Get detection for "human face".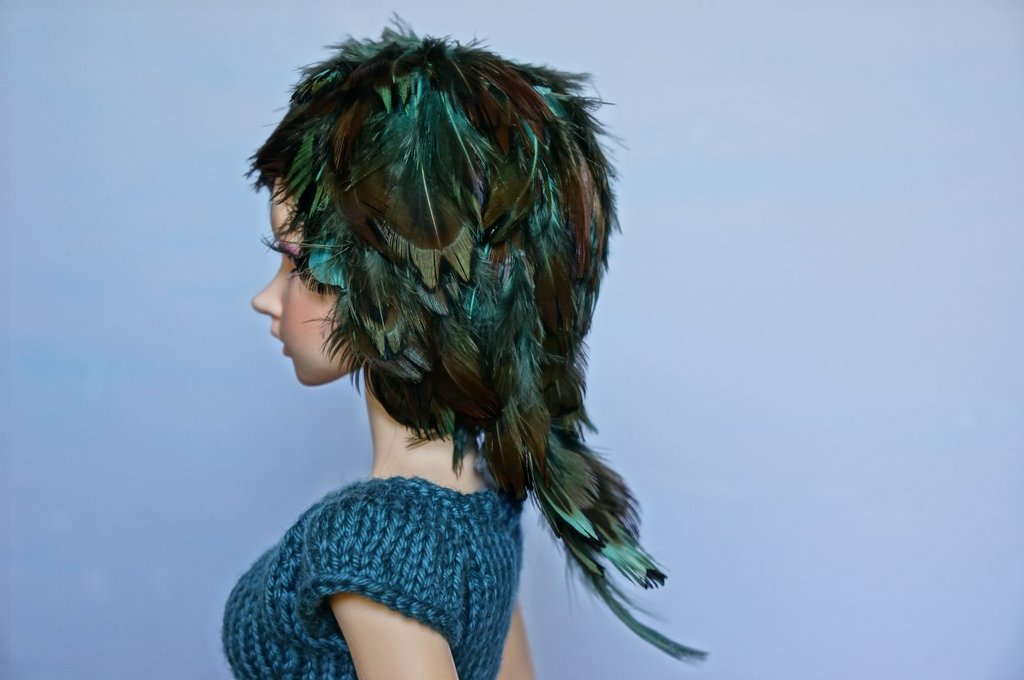
Detection: pyautogui.locateOnScreen(250, 179, 363, 386).
